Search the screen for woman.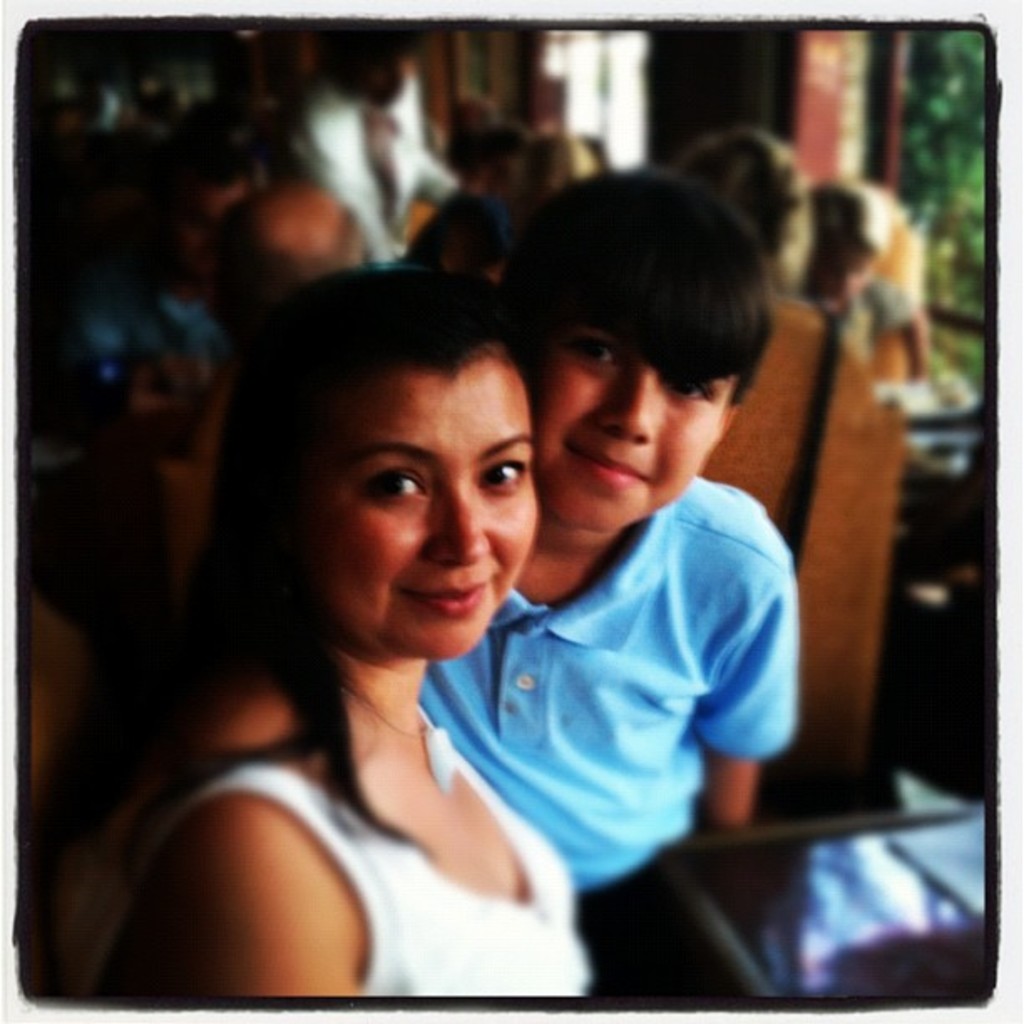
Found at bbox=[119, 251, 609, 954].
